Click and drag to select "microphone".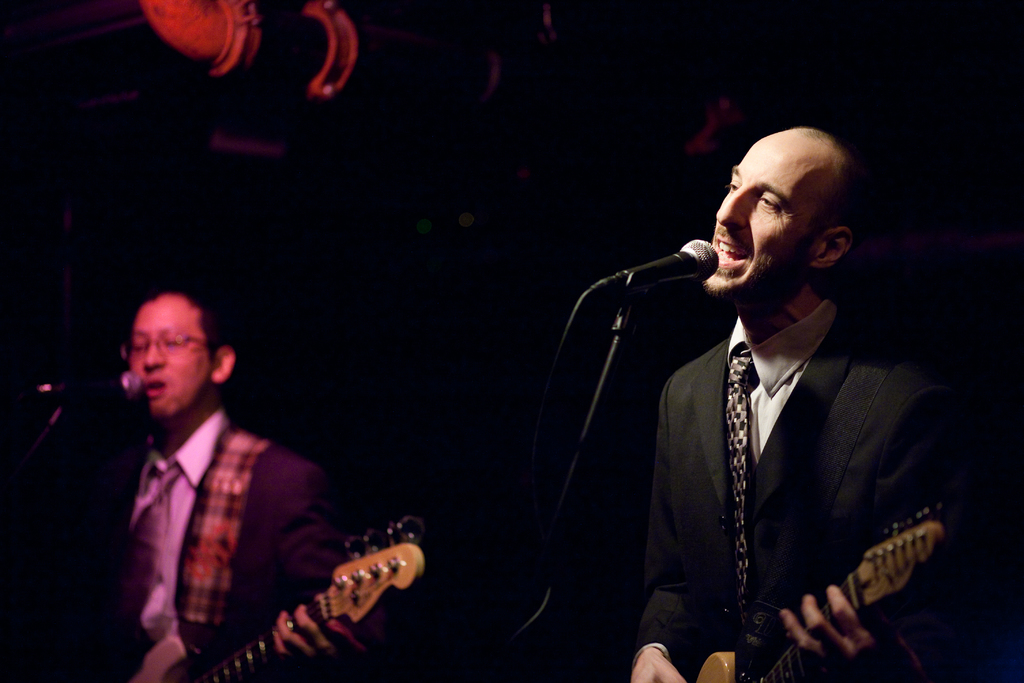
Selection: region(33, 370, 141, 403).
